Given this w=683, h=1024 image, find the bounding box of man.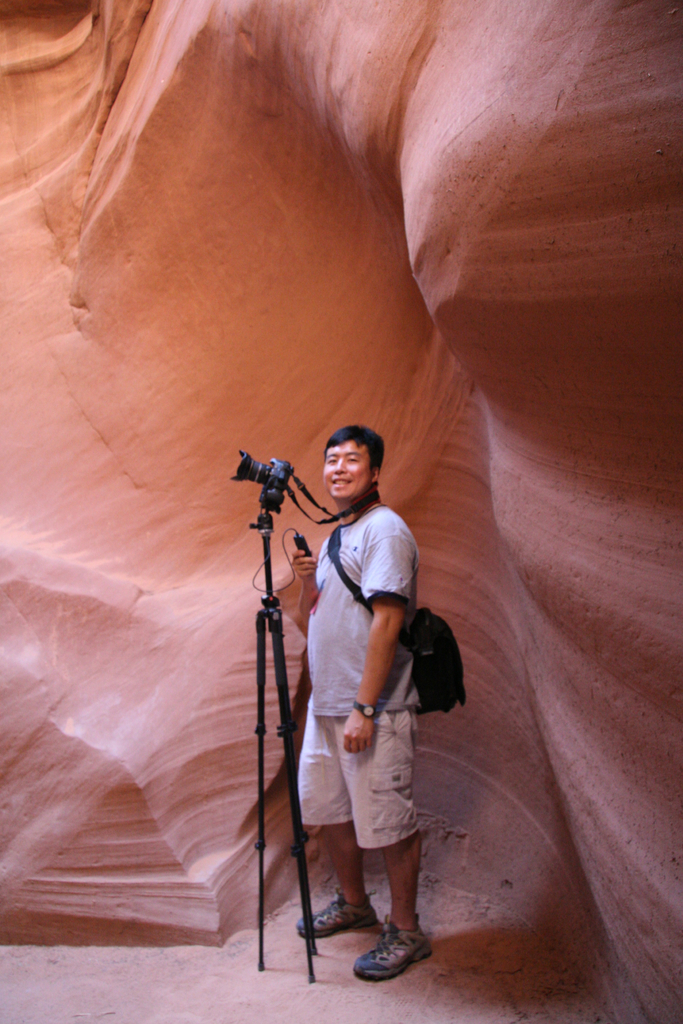
<box>281,416,450,996</box>.
